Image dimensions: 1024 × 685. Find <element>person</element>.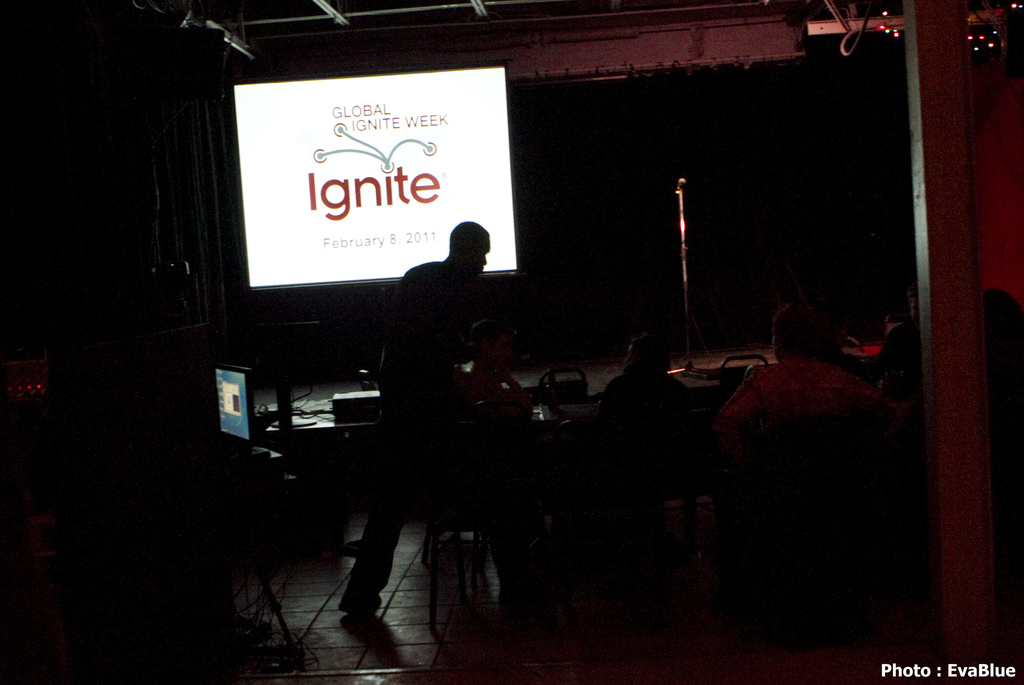
left=714, top=318, right=903, bottom=434.
